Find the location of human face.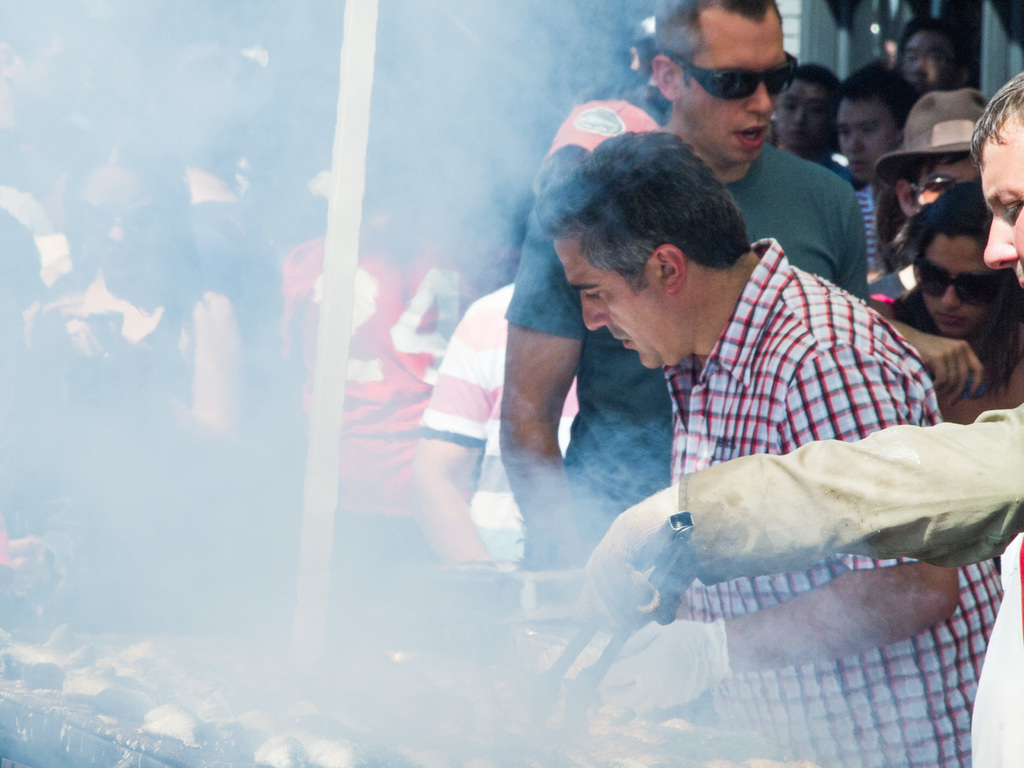
Location: <bbox>774, 77, 828, 148</bbox>.
